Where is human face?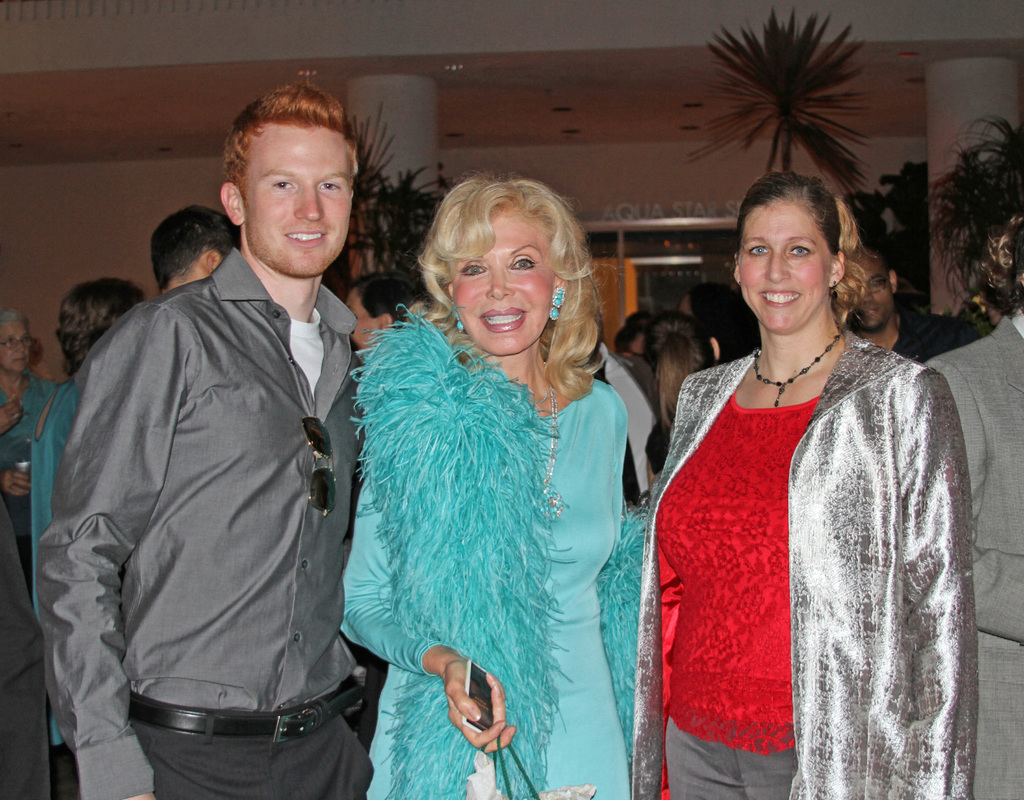
bbox(0, 321, 31, 376).
